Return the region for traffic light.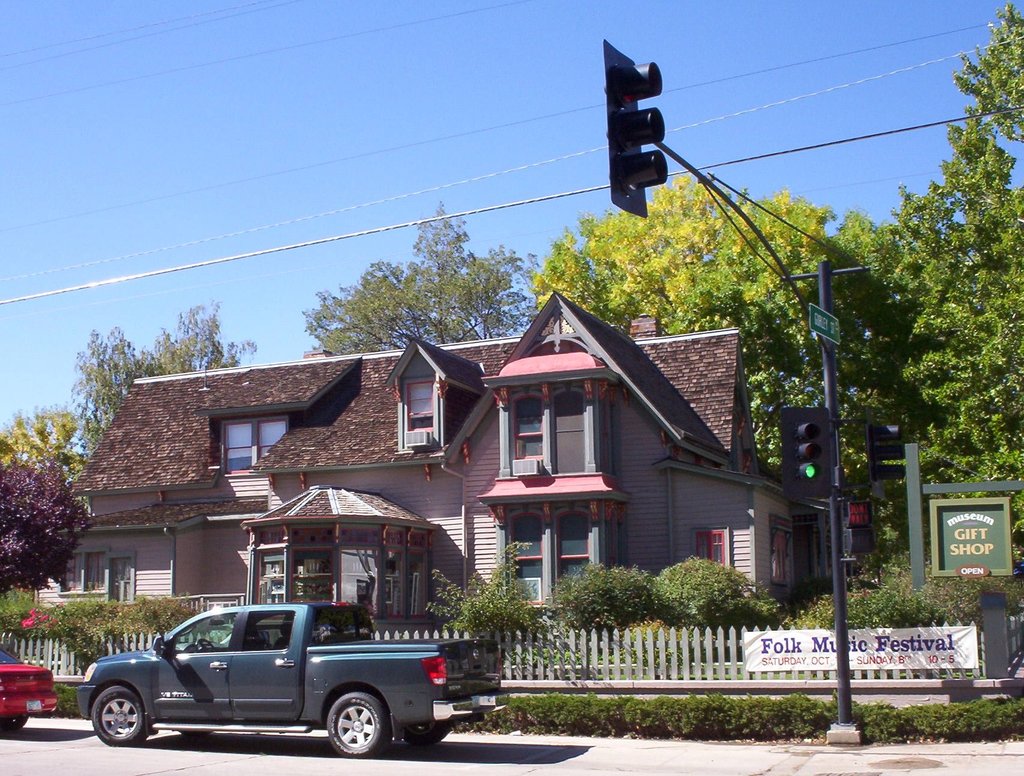
bbox=(867, 422, 906, 483).
